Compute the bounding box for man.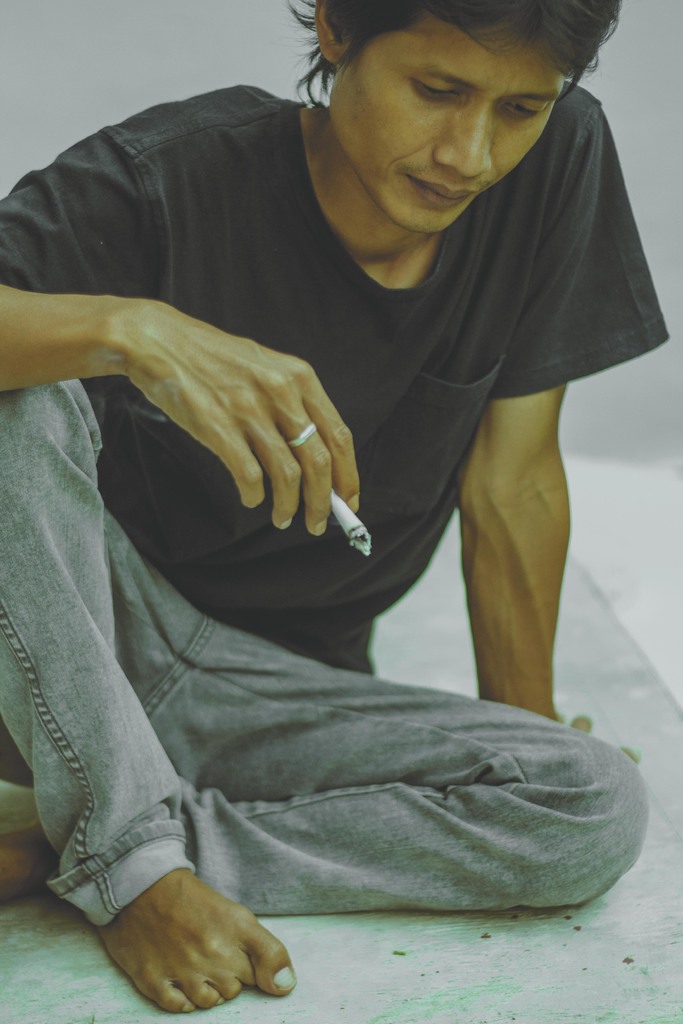
box=[0, 10, 682, 931].
